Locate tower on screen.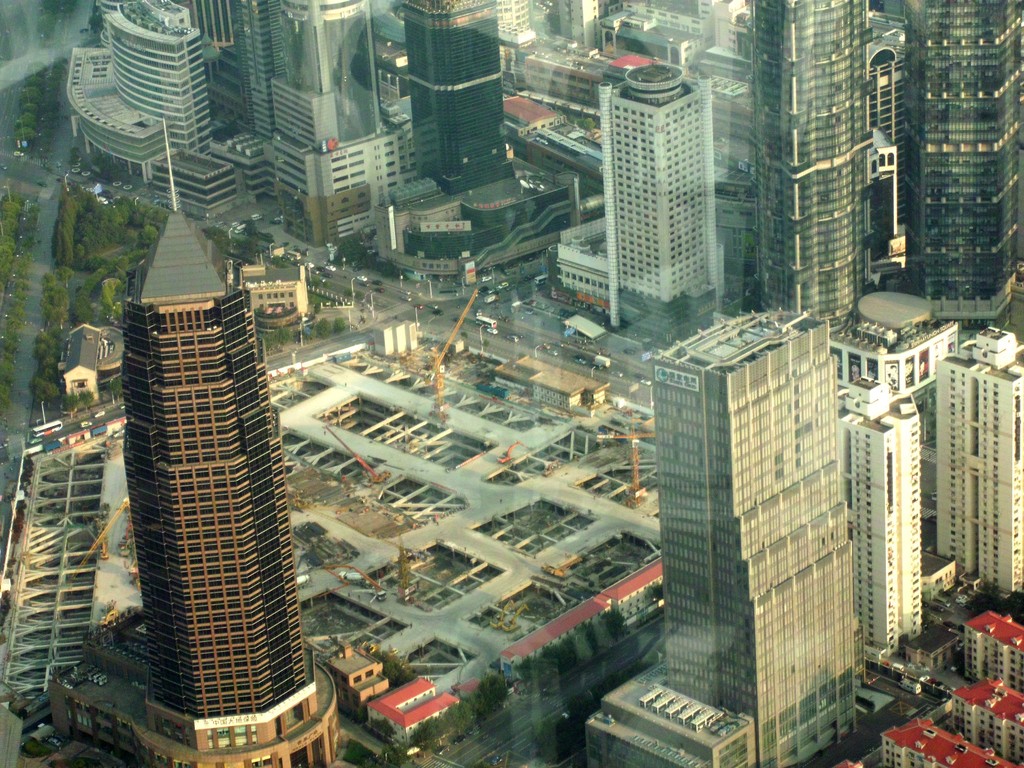
On screen at (753,0,875,332).
